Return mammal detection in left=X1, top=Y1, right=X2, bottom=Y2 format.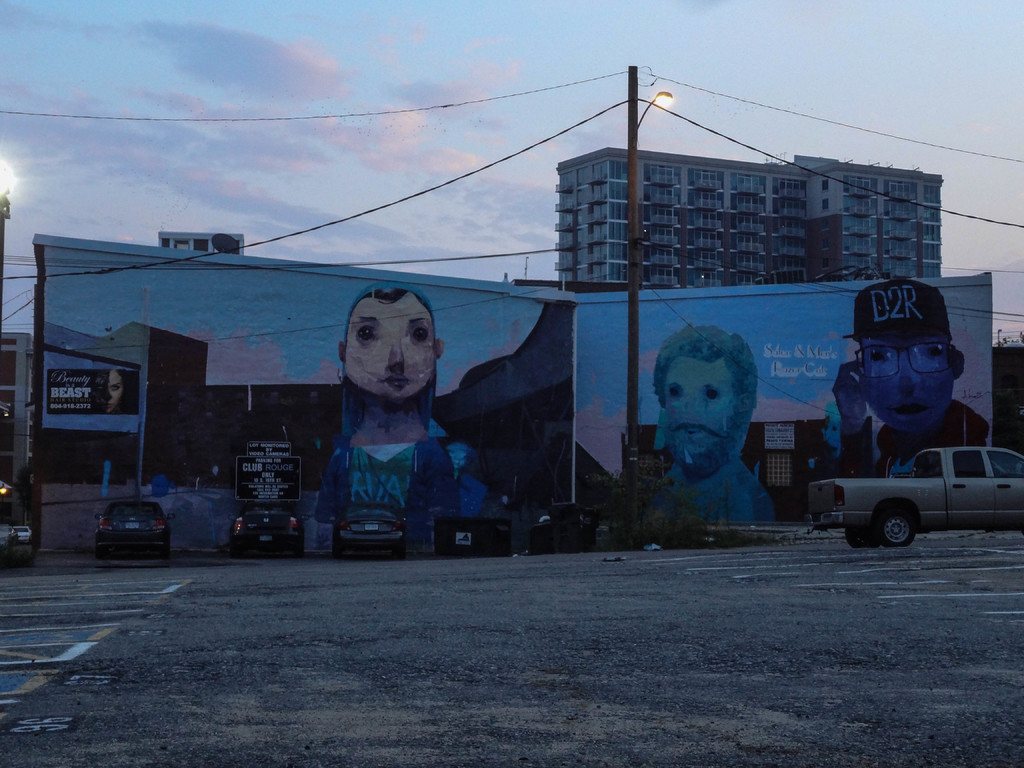
left=827, top=280, right=988, bottom=474.
